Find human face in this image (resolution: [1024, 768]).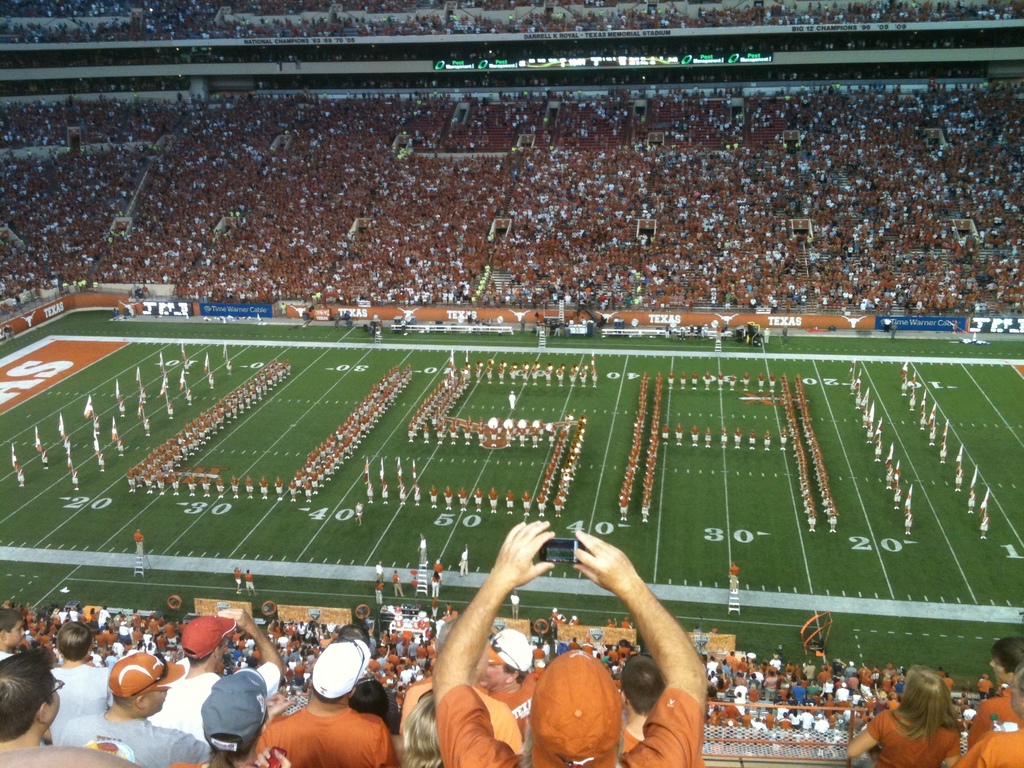
bbox=[476, 643, 488, 668].
